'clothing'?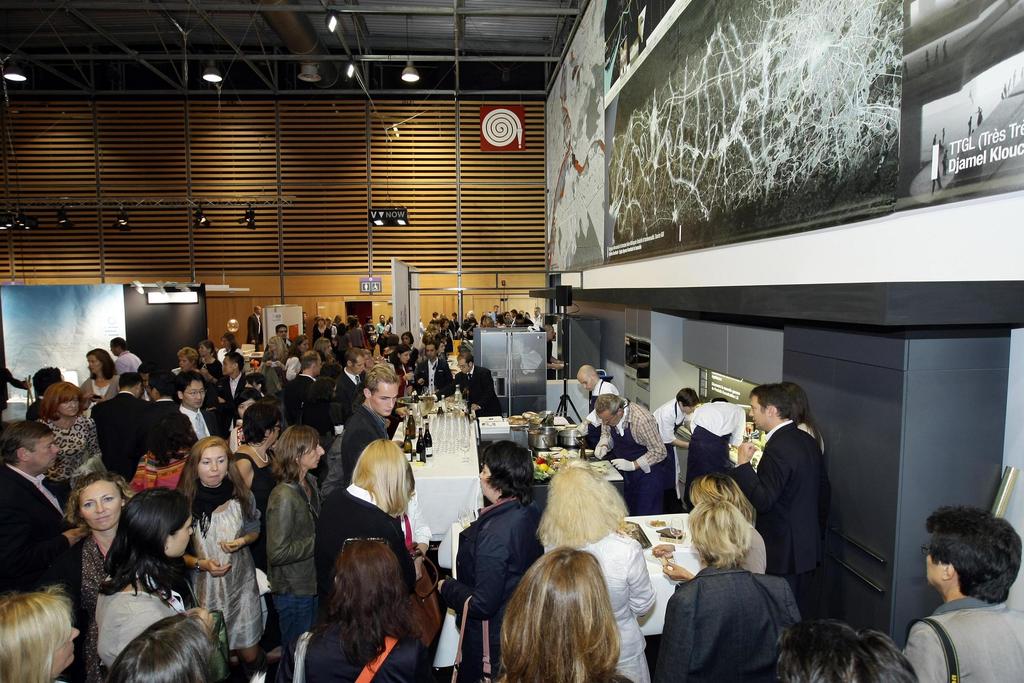
x1=893, y1=595, x2=1023, y2=682
